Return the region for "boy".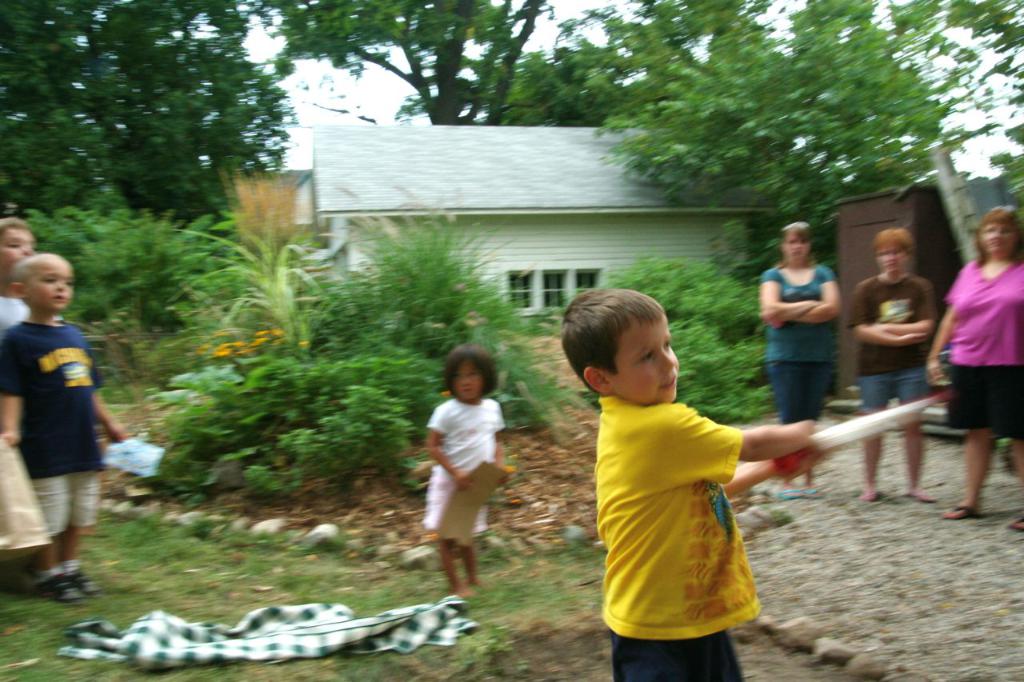
0,242,142,614.
